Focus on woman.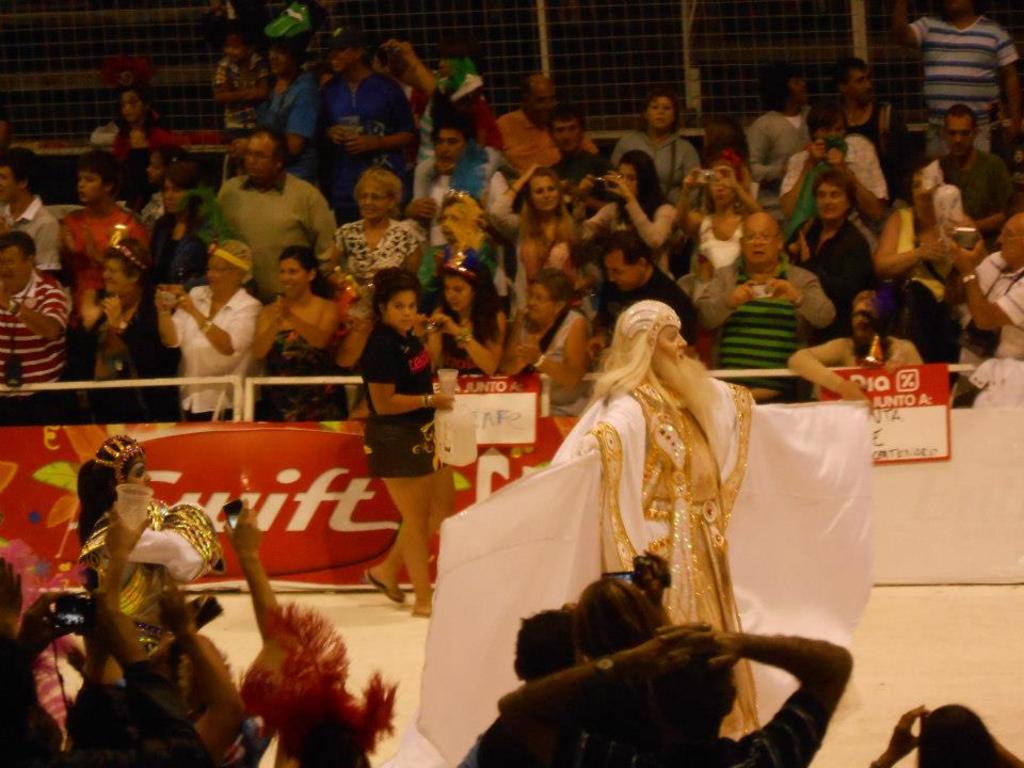
Focused at detection(151, 238, 257, 423).
